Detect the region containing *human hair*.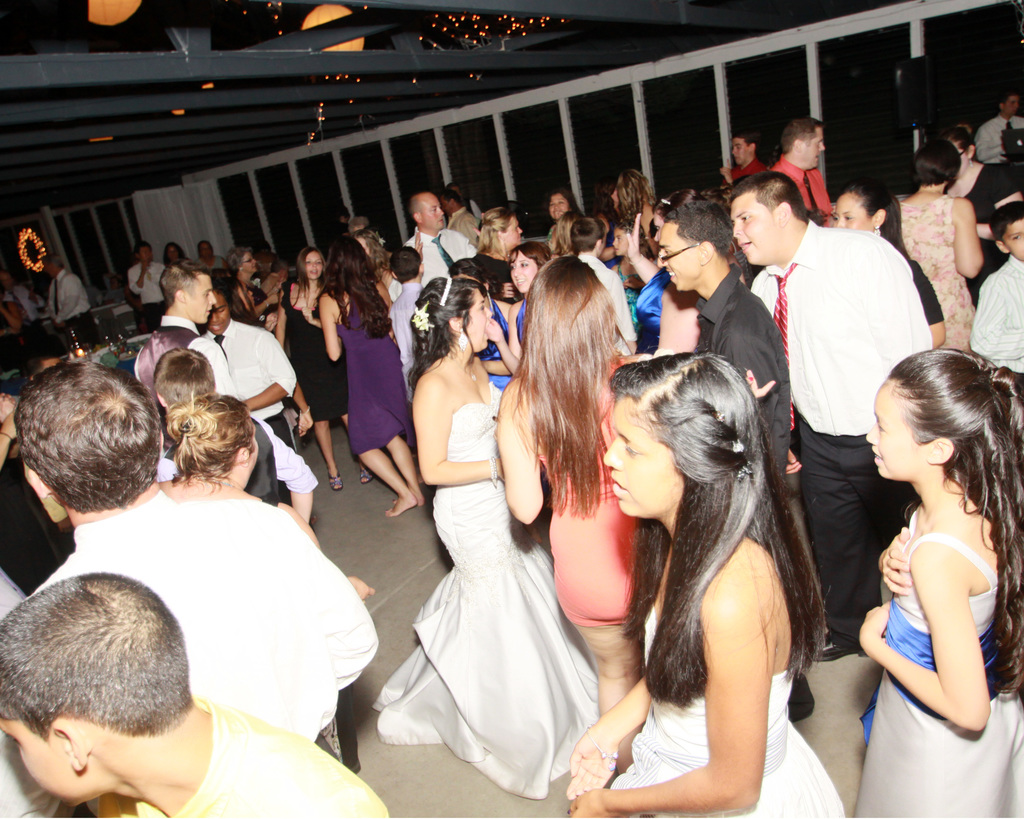
bbox(947, 121, 974, 149).
